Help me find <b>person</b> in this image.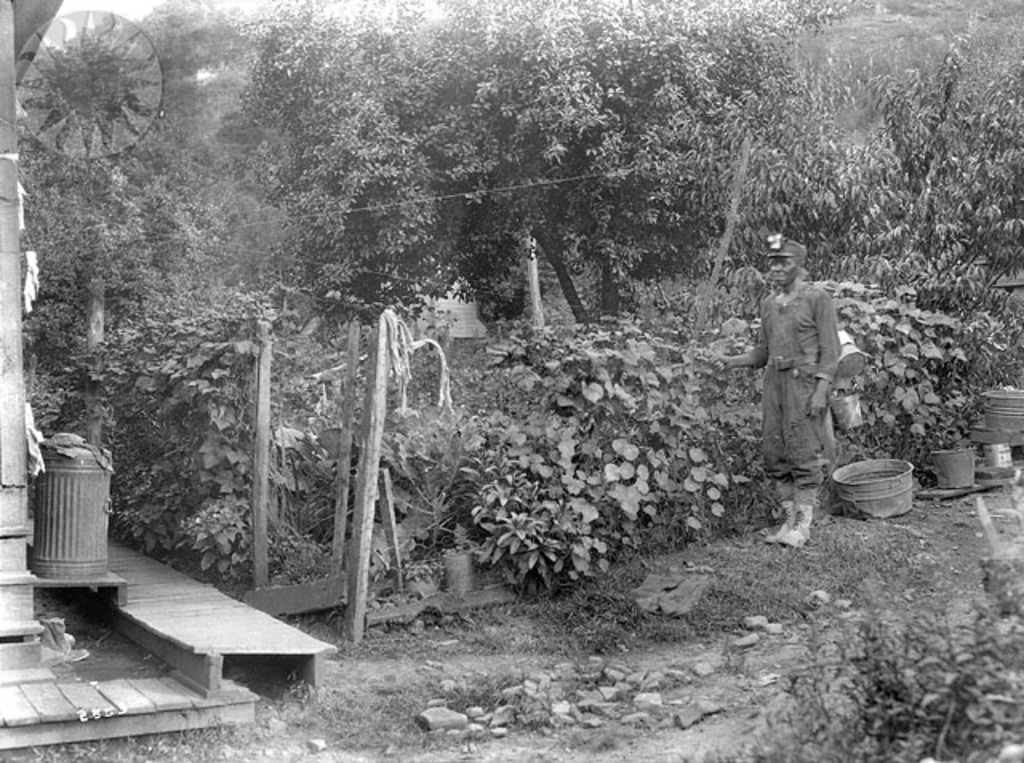
Found it: locate(739, 213, 846, 544).
